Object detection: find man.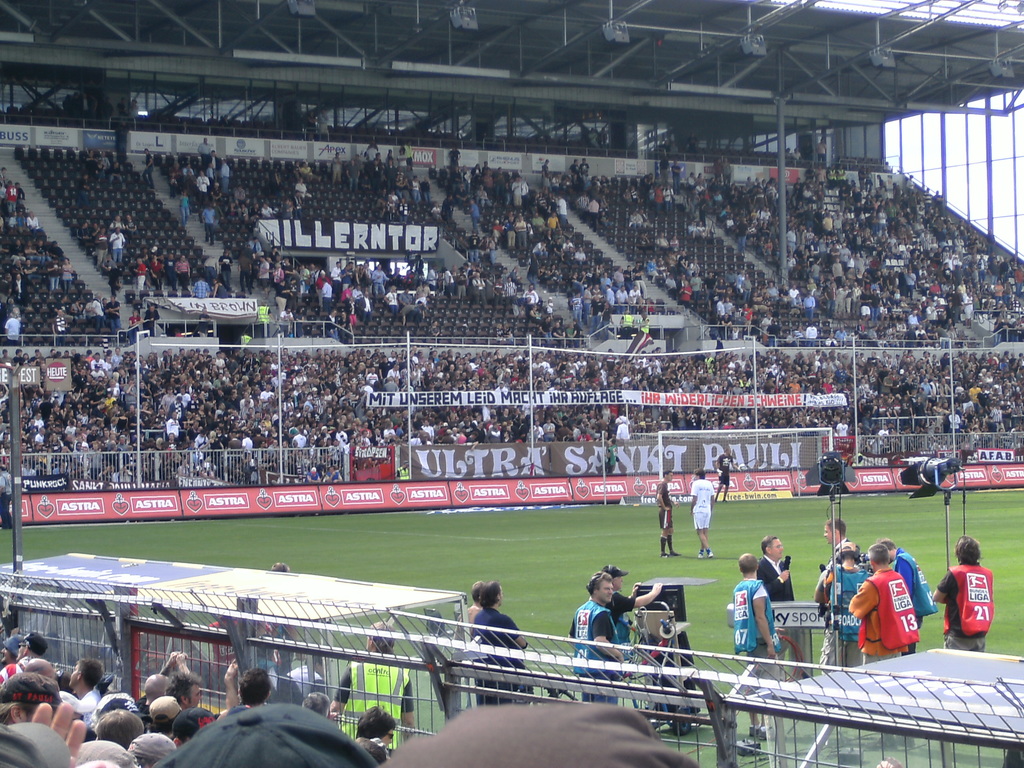
x1=46 y1=260 x2=61 y2=291.
